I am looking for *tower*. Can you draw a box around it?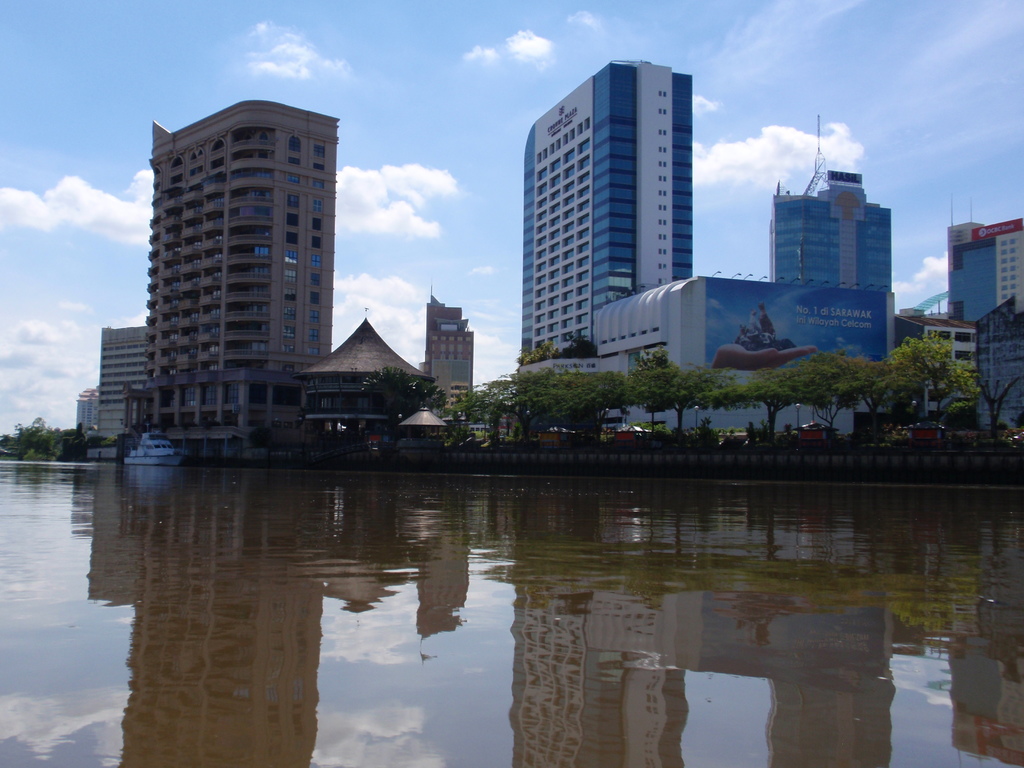
Sure, the bounding box is [x1=141, y1=99, x2=344, y2=444].
